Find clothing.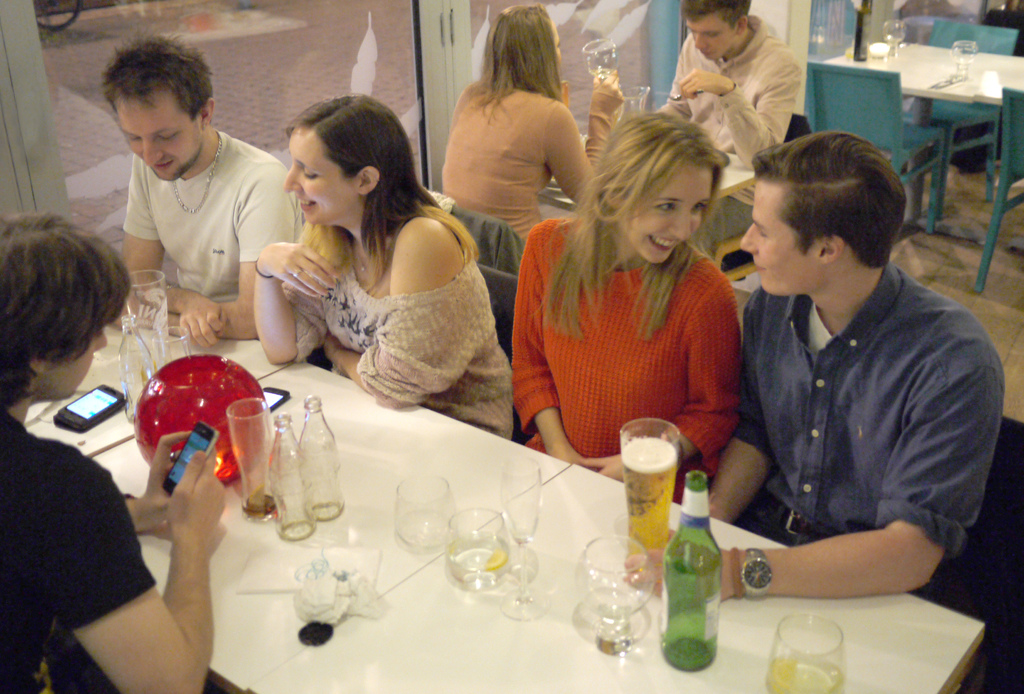
{"x1": 653, "y1": 1, "x2": 812, "y2": 272}.
